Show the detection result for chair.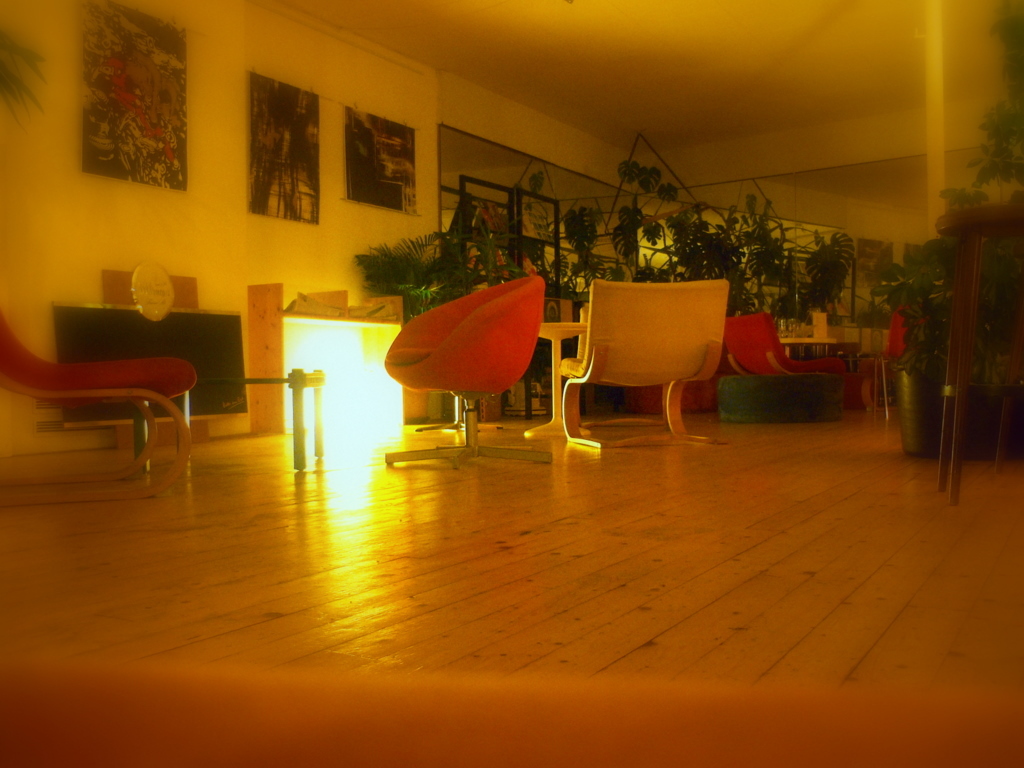
730/309/847/414.
